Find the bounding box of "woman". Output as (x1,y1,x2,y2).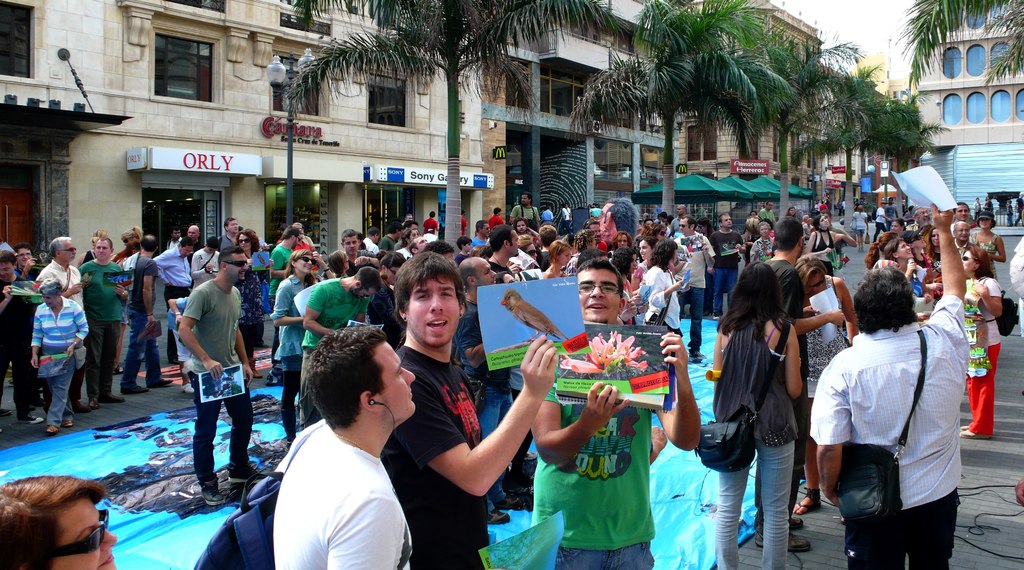
(609,245,648,323).
